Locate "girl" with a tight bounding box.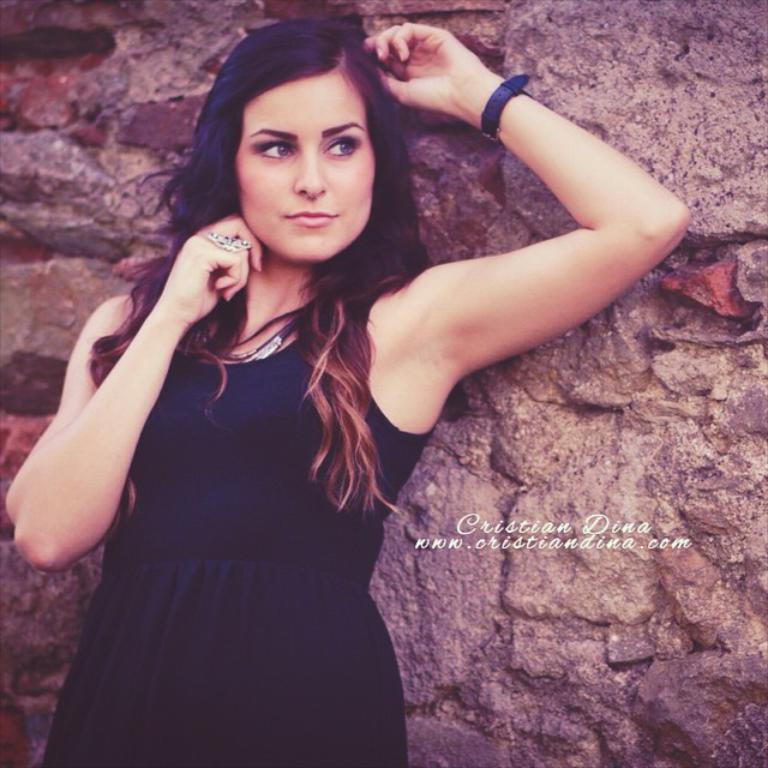
box=[0, 19, 690, 767].
